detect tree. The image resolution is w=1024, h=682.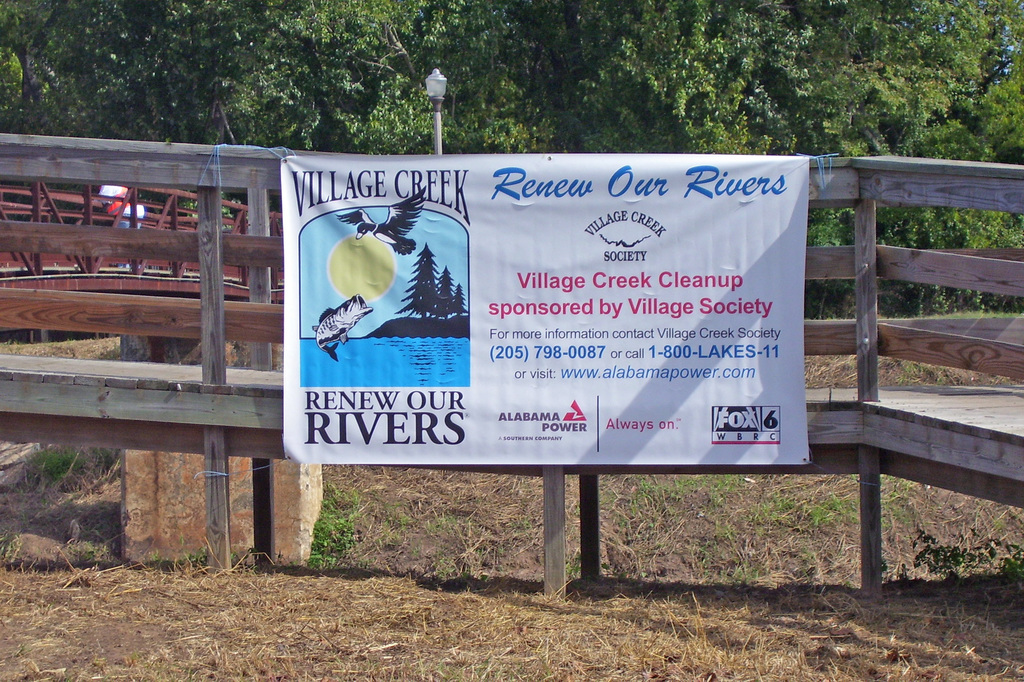
<bbox>74, 0, 329, 154</bbox>.
